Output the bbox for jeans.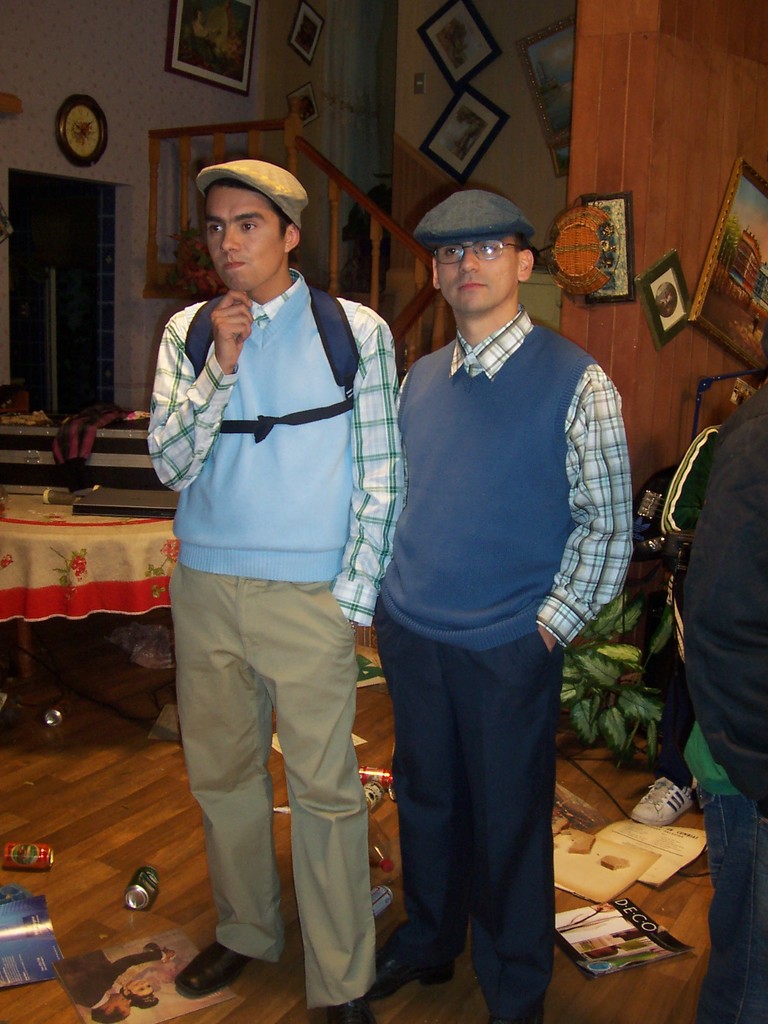
(x1=383, y1=614, x2=565, y2=1012).
